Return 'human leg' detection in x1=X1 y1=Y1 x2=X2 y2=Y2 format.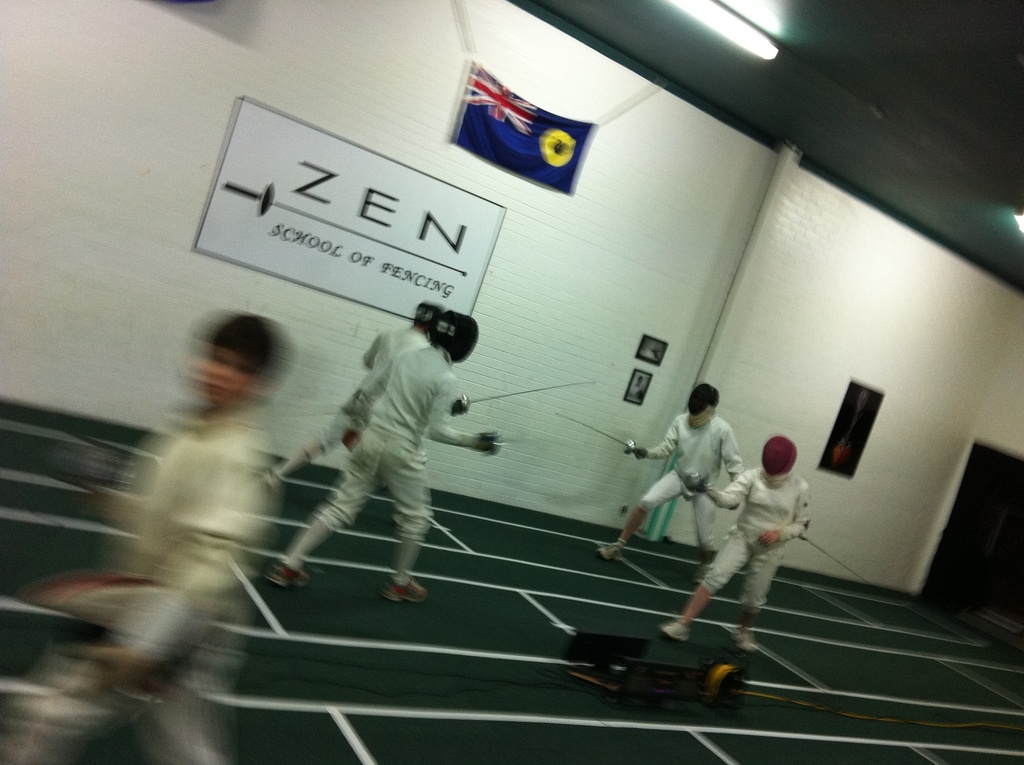
x1=593 y1=458 x2=687 y2=561.
